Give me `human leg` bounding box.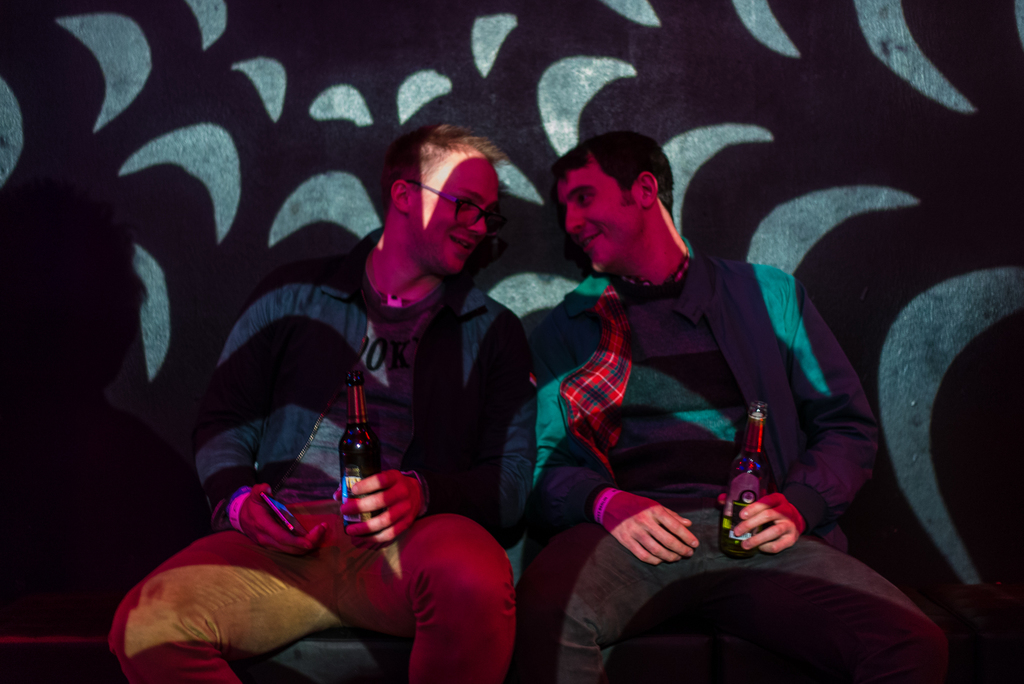
l=513, t=493, r=709, b=683.
